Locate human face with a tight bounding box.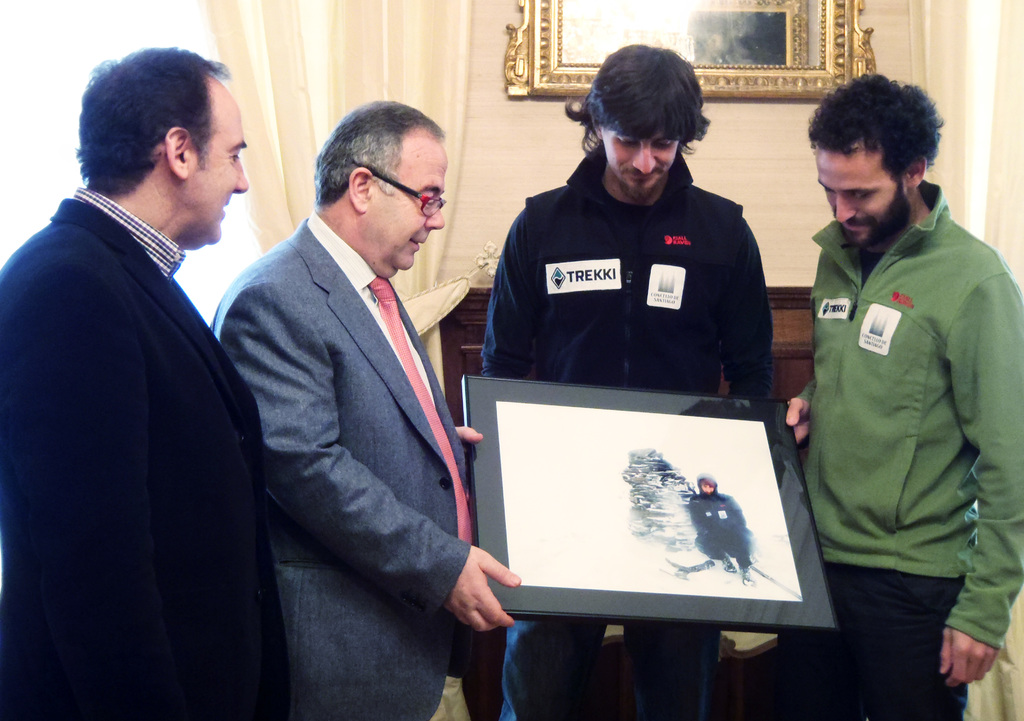
373,151,448,269.
